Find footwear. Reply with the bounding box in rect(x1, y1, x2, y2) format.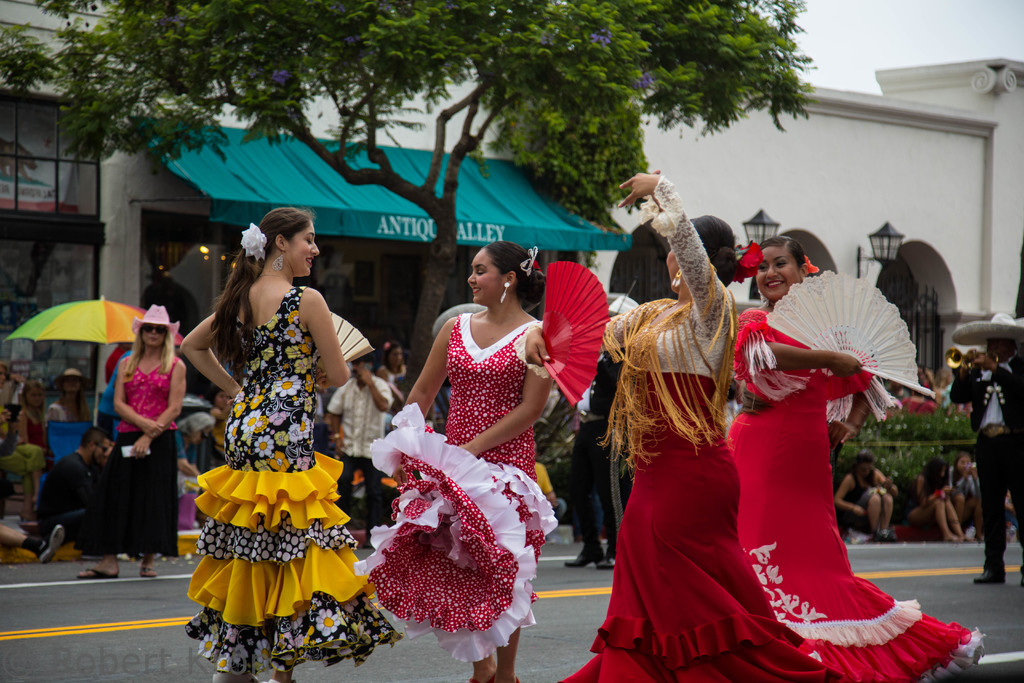
rect(877, 528, 897, 543).
